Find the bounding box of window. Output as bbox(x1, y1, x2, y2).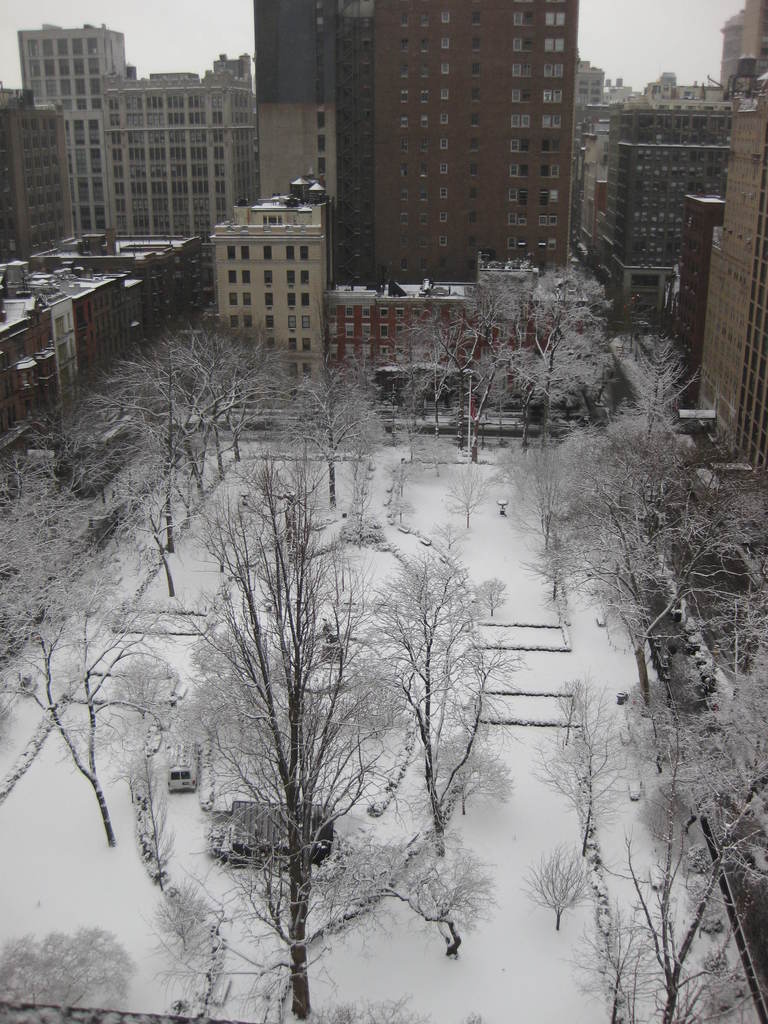
bbox(420, 89, 429, 104).
